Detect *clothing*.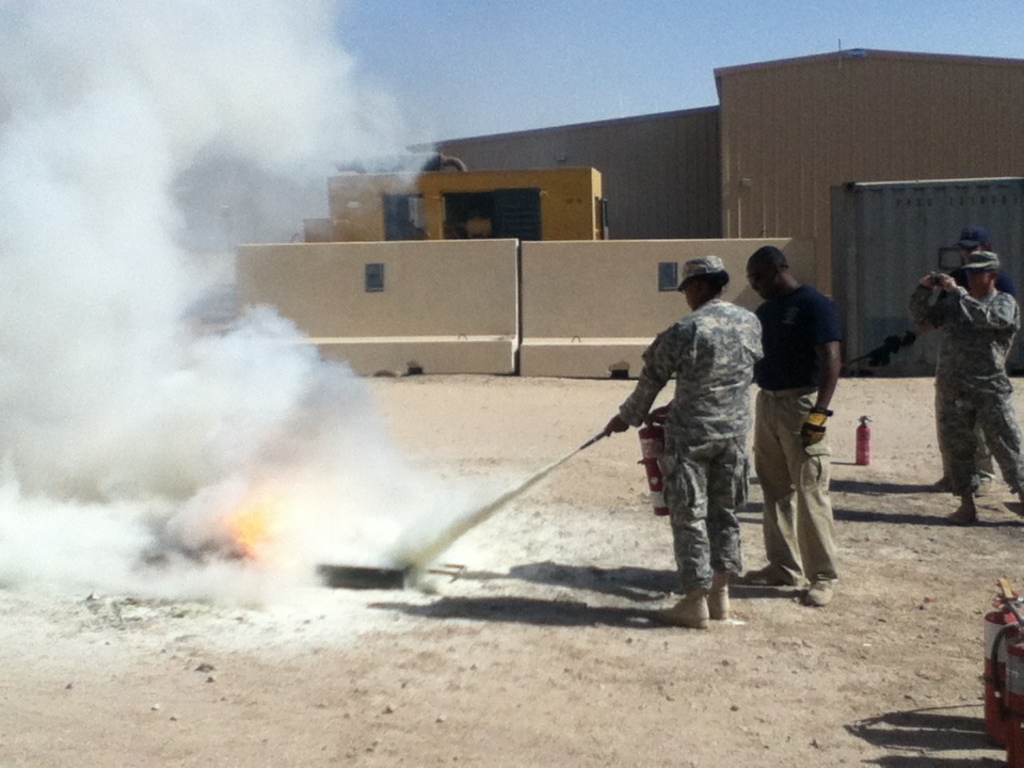
Detected at BBox(625, 256, 771, 605).
